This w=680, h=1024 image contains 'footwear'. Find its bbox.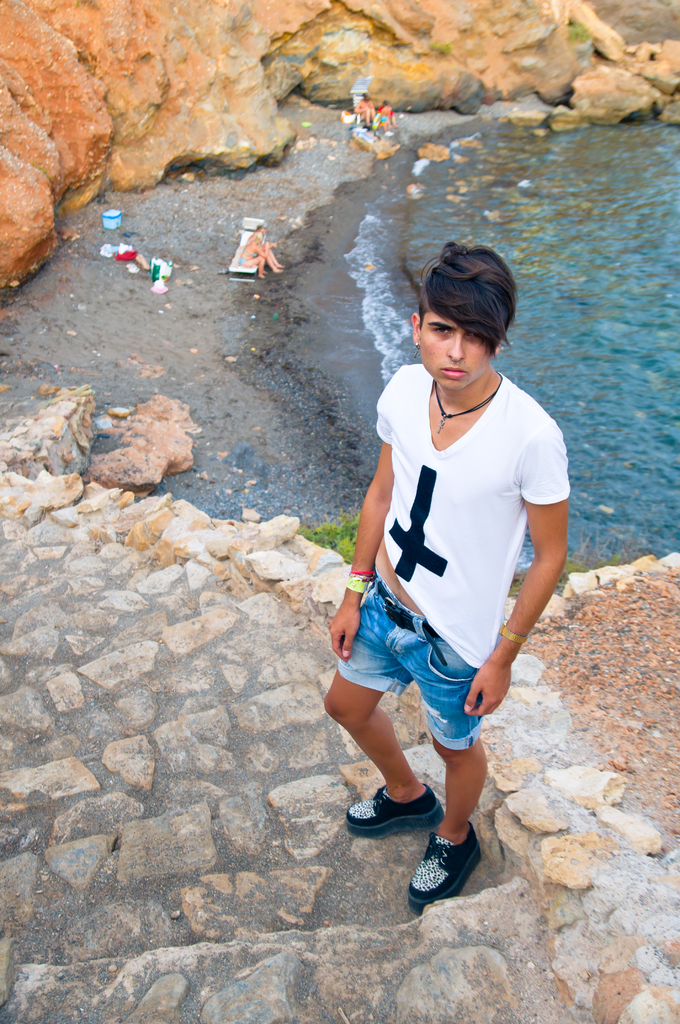
347/779/443/838.
